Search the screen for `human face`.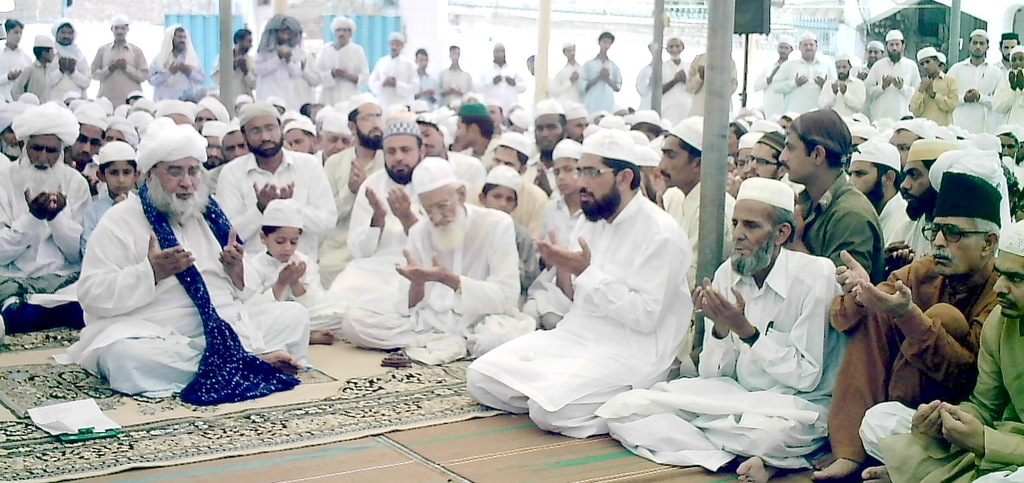
Found at BBox(195, 110, 214, 133).
